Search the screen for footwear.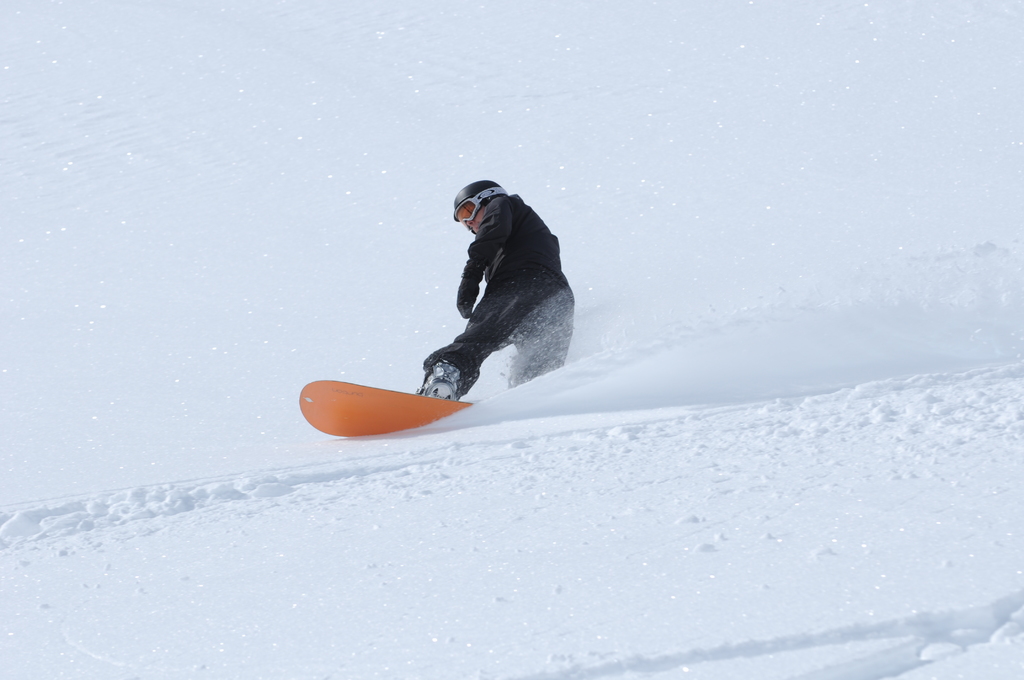
Found at [x1=414, y1=359, x2=458, y2=396].
